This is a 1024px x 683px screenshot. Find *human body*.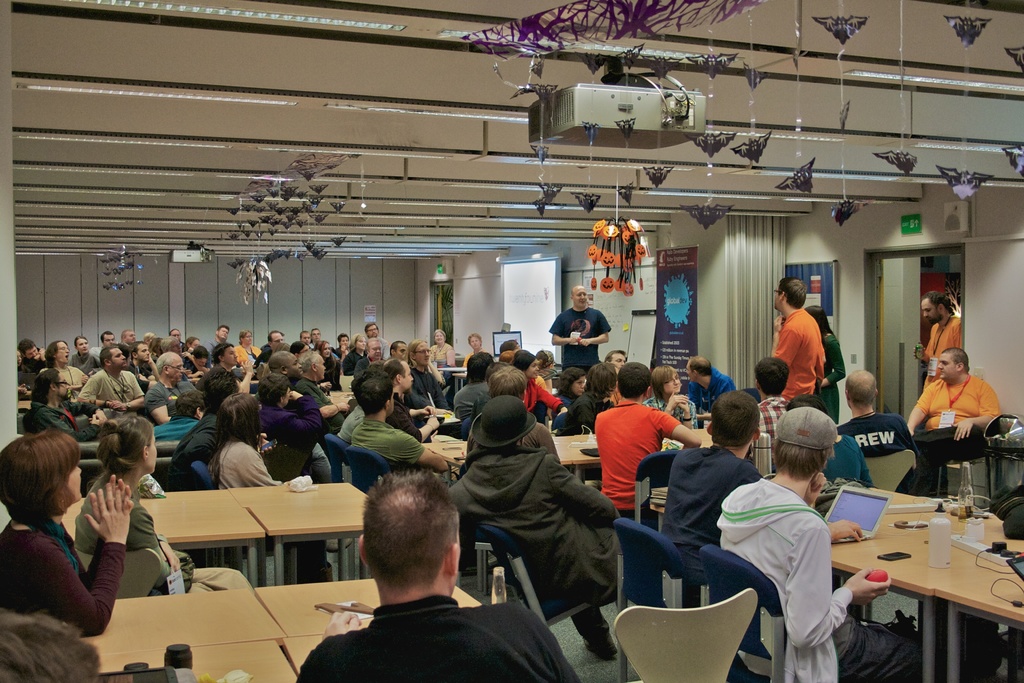
Bounding box: (x1=165, y1=327, x2=182, y2=341).
